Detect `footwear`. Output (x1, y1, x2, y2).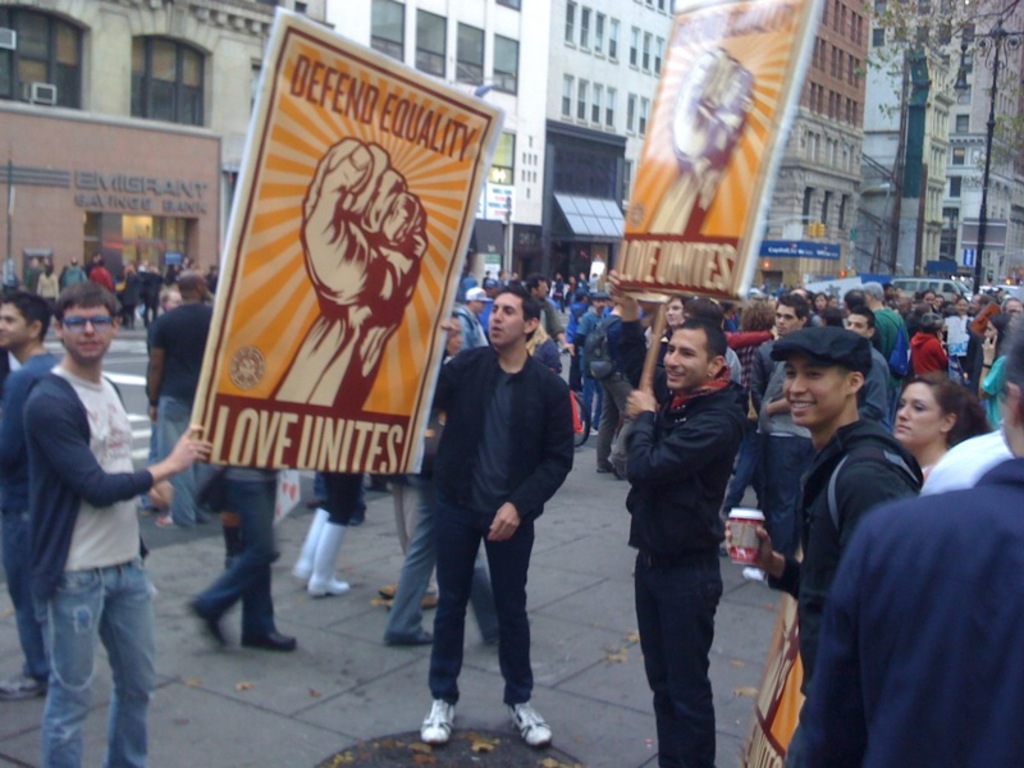
(617, 471, 628, 481).
